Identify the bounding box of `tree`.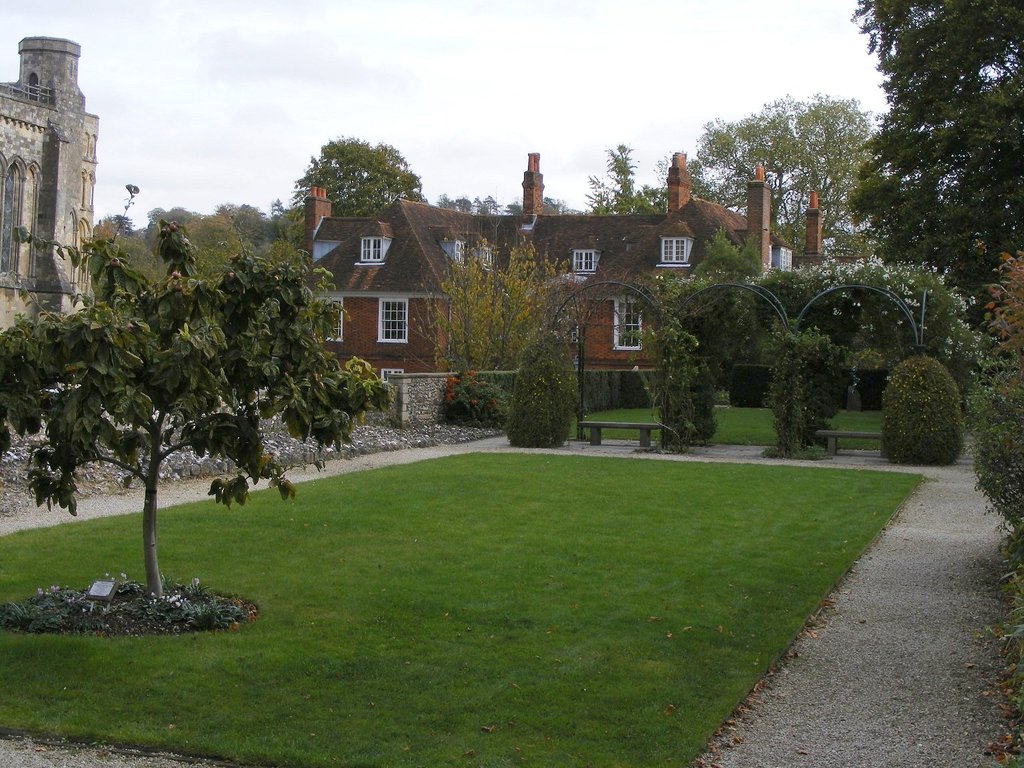
box=[584, 137, 667, 214].
